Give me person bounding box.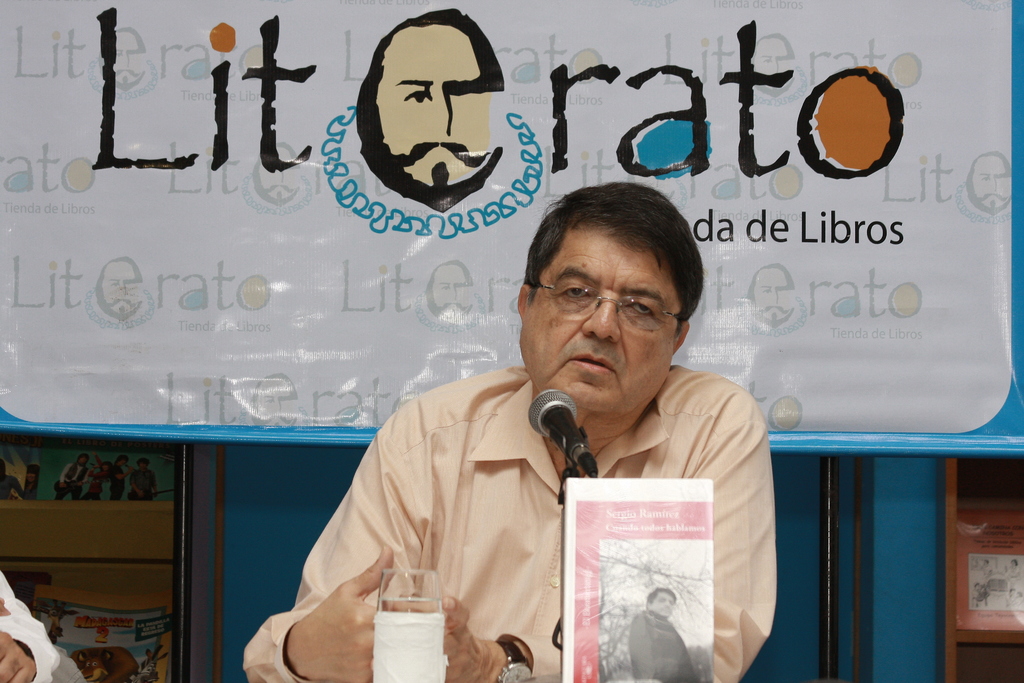
x1=630, y1=579, x2=703, y2=682.
